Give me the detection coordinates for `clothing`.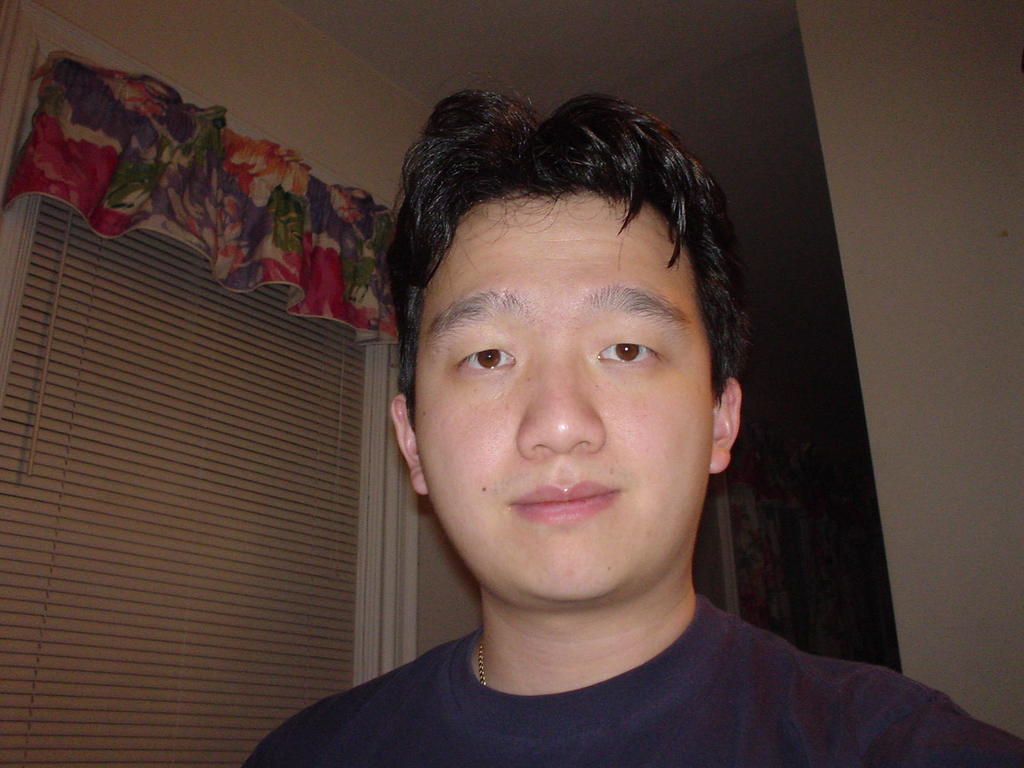
pyautogui.locateOnScreen(242, 590, 1023, 767).
